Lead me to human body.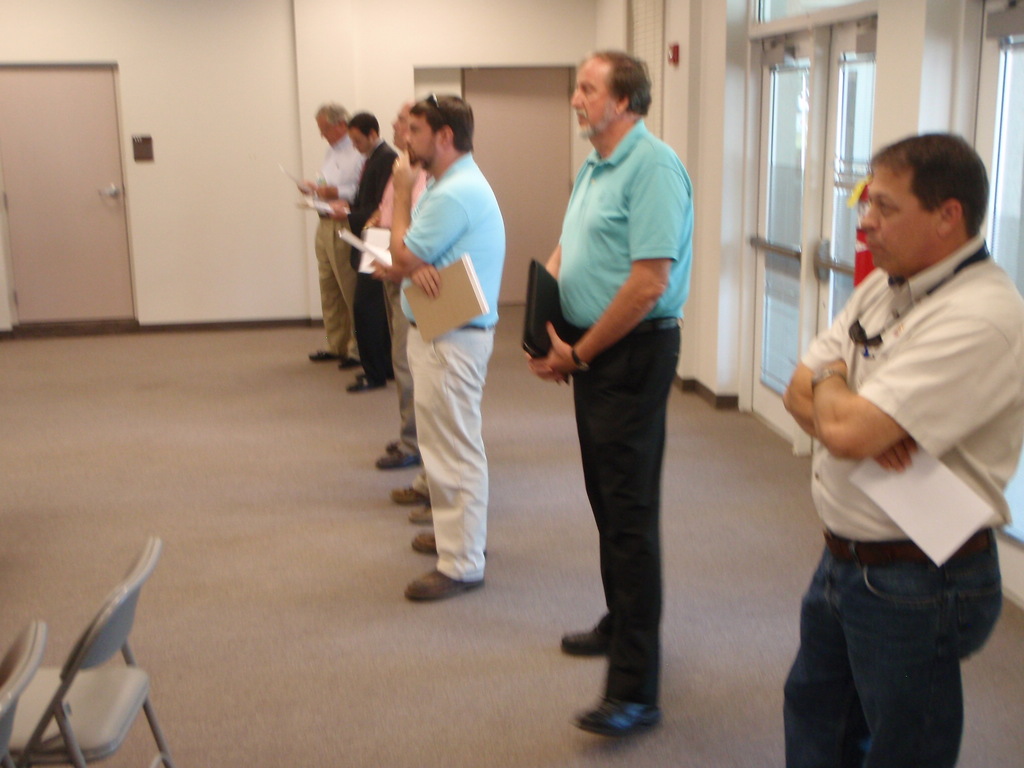
Lead to select_region(296, 94, 370, 363).
